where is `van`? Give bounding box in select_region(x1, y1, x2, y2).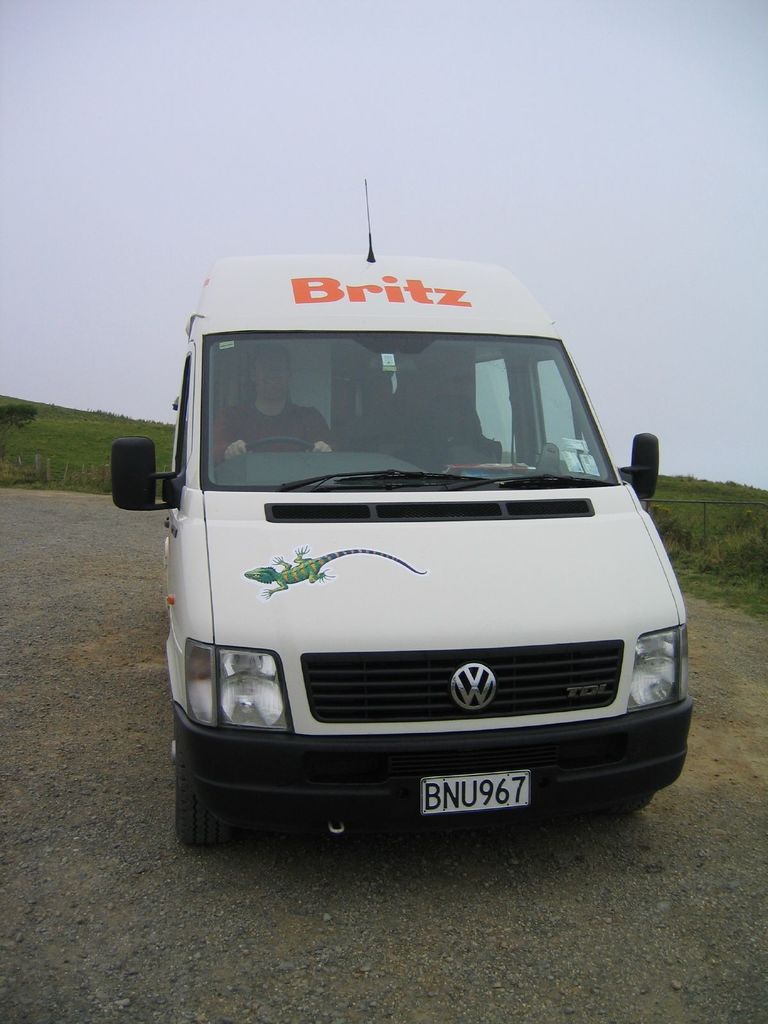
select_region(109, 175, 689, 849).
